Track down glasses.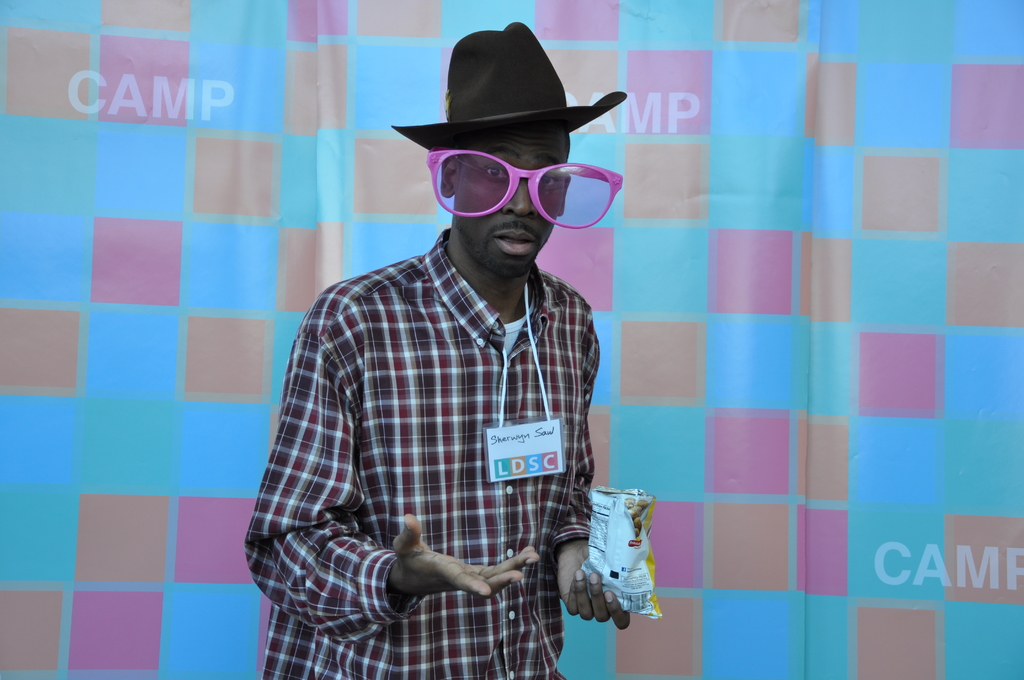
Tracked to [419, 134, 618, 219].
